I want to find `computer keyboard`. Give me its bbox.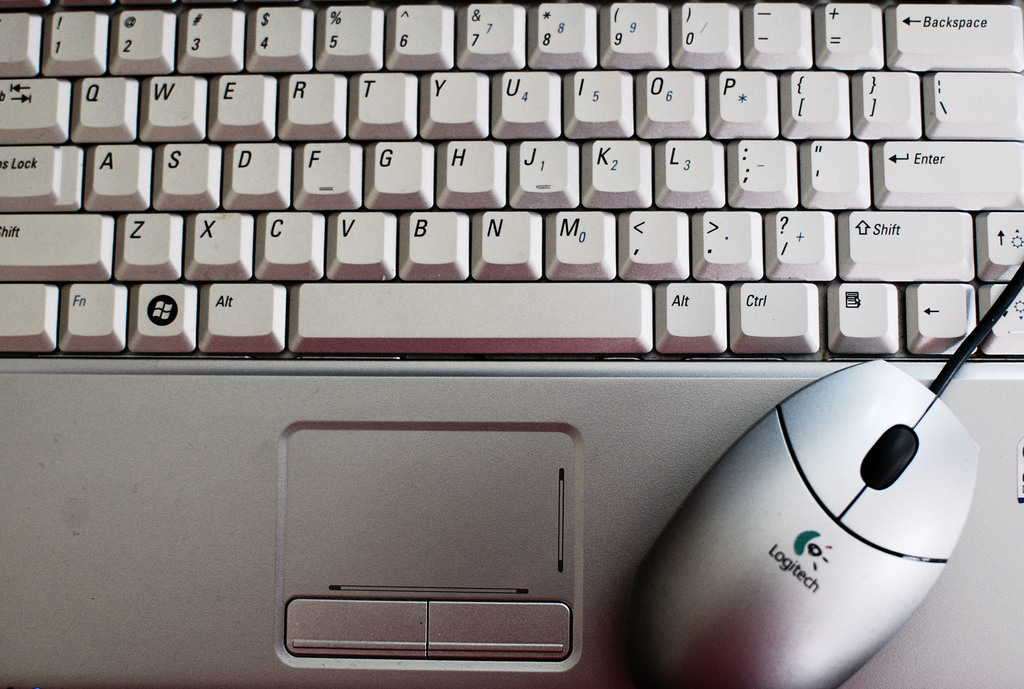
detection(0, 0, 1023, 361).
